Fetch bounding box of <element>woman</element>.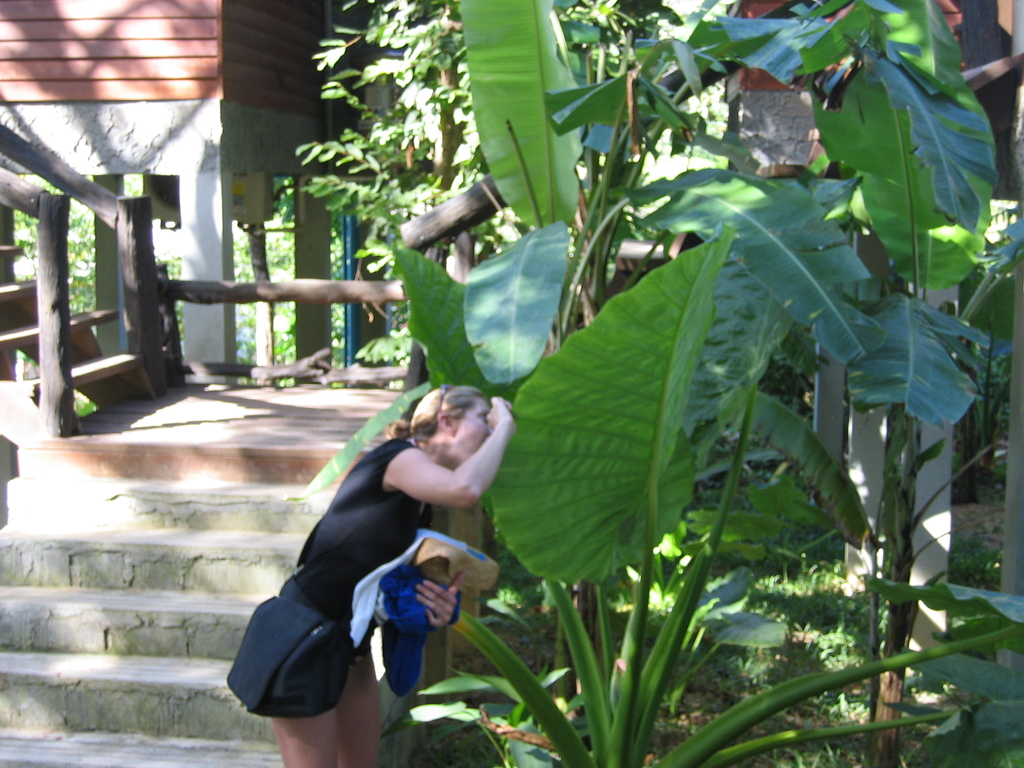
Bbox: {"left": 225, "top": 387, "right": 514, "bottom": 767}.
